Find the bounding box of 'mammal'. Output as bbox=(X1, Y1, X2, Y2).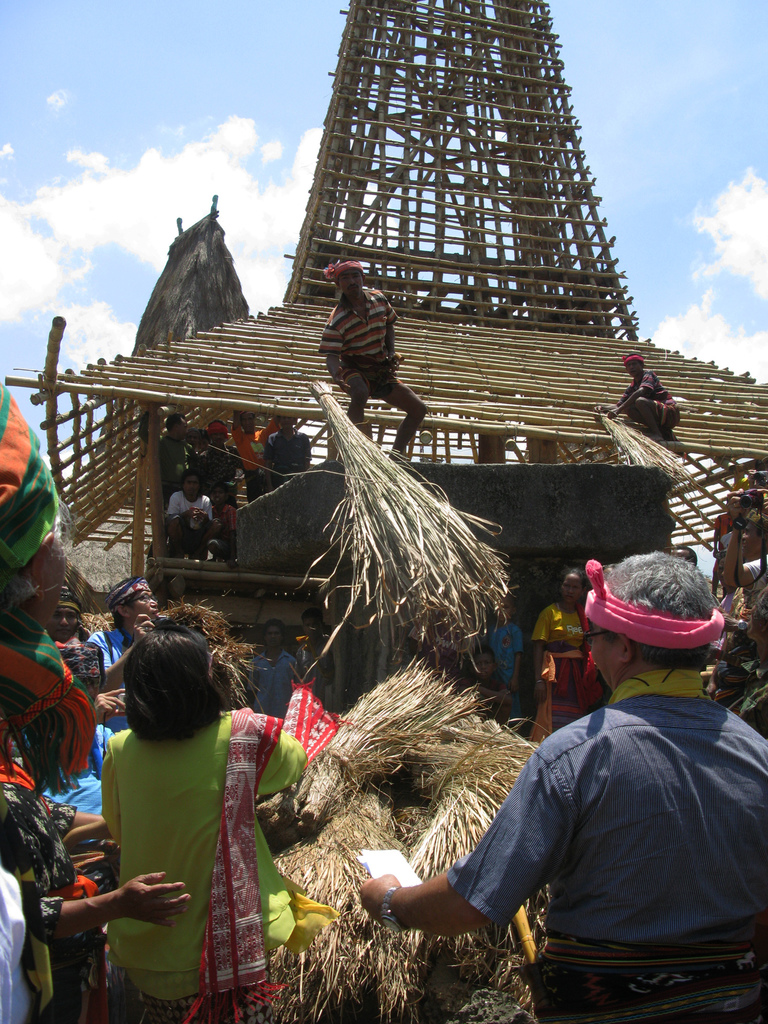
bbox=(712, 498, 730, 600).
